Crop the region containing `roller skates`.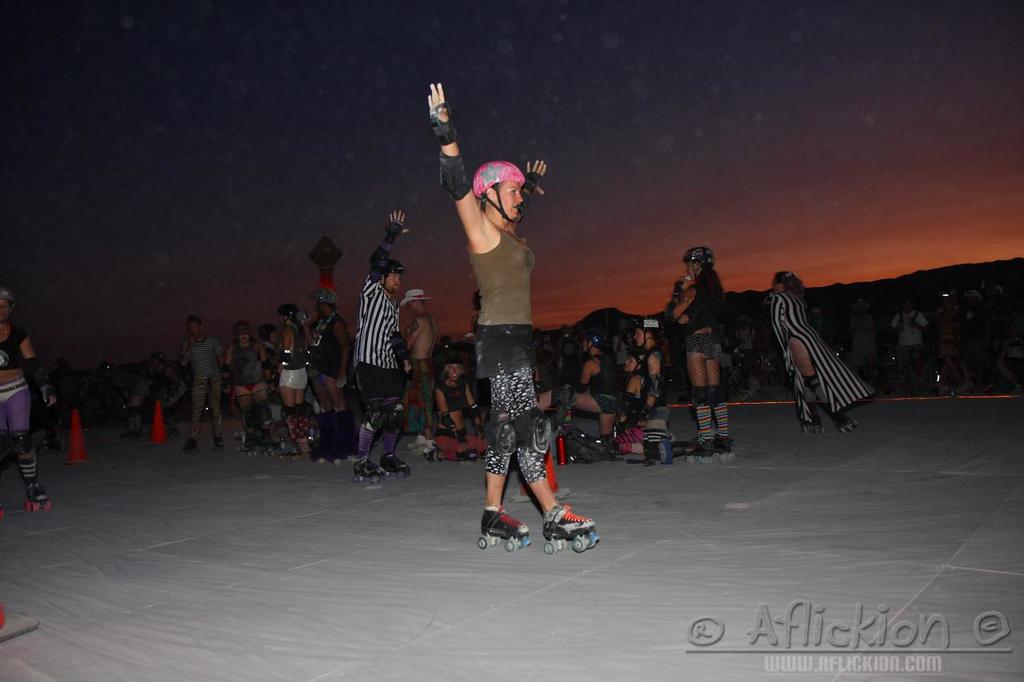
Crop region: bbox=(311, 437, 334, 461).
